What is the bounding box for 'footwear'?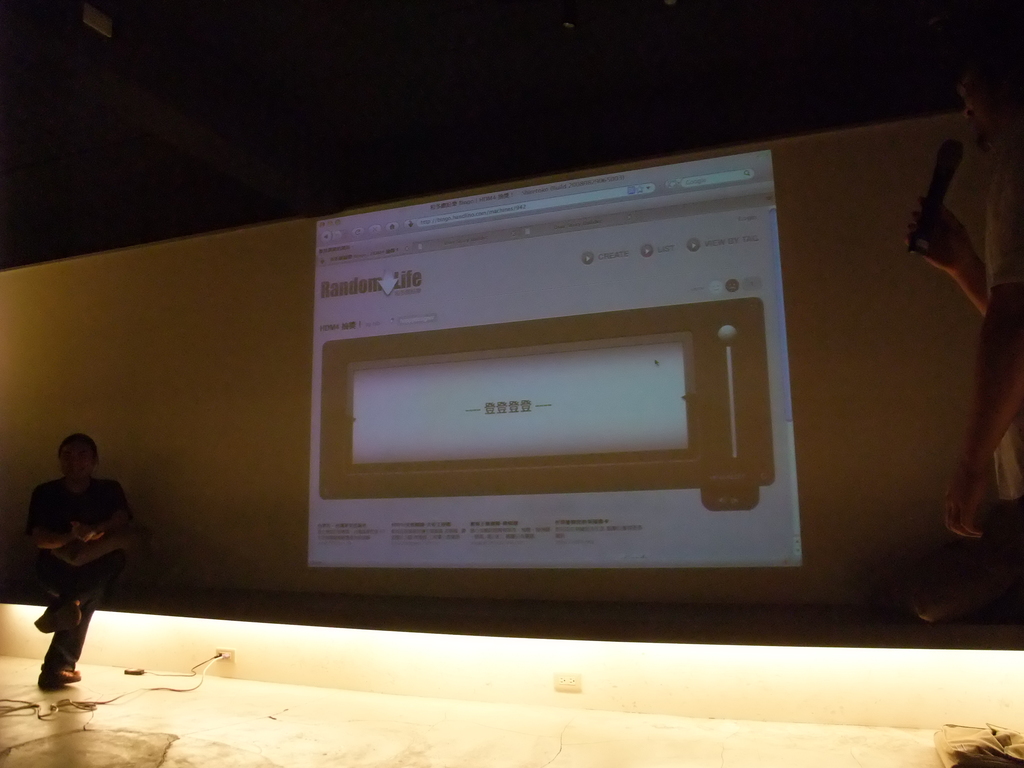
left=33, top=591, right=83, bottom=631.
